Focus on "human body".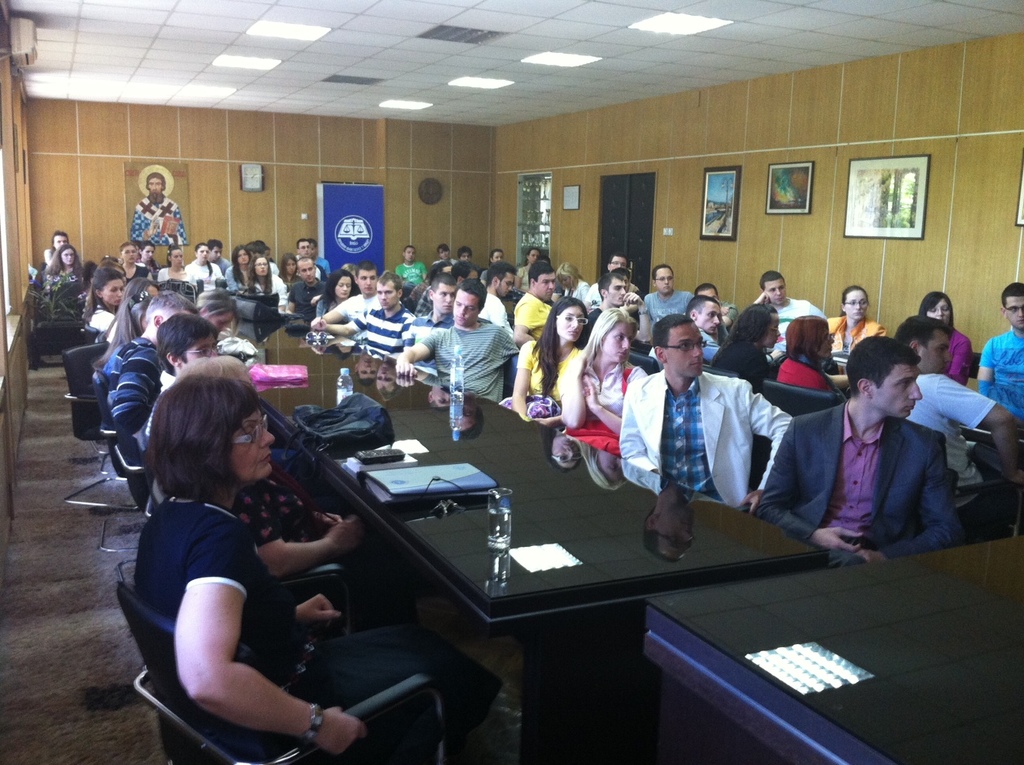
Focused at l=975, t=276, r=1022, b=414.
